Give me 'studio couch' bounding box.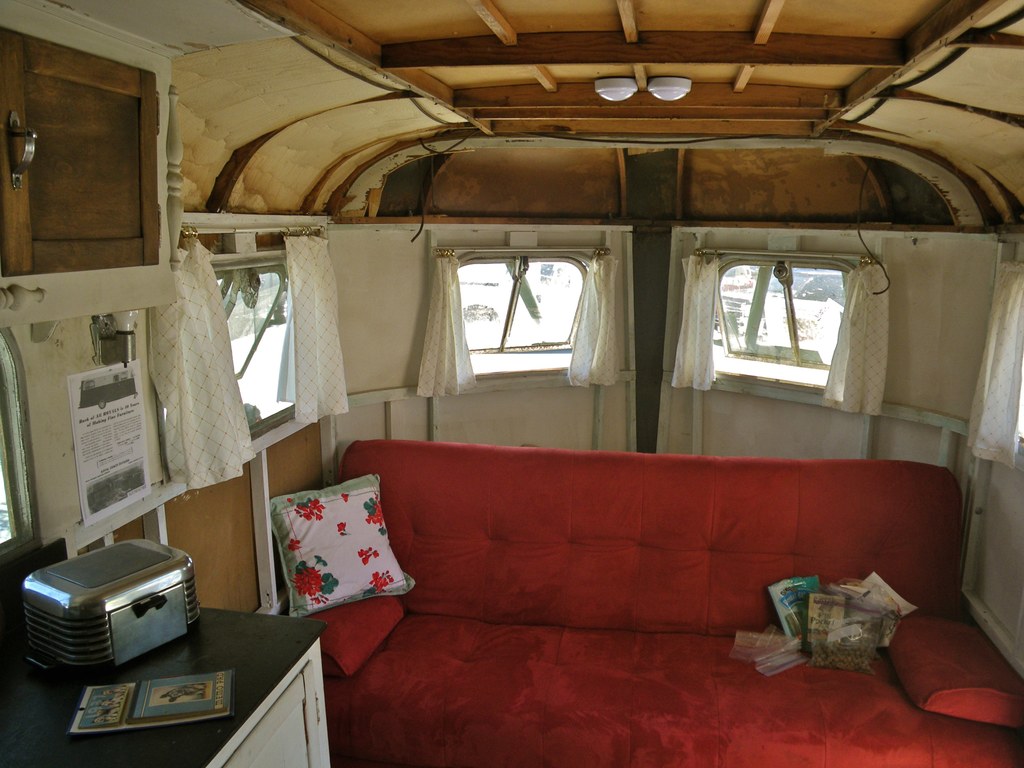
left=268, top=436, right=1021, bottom=766.
